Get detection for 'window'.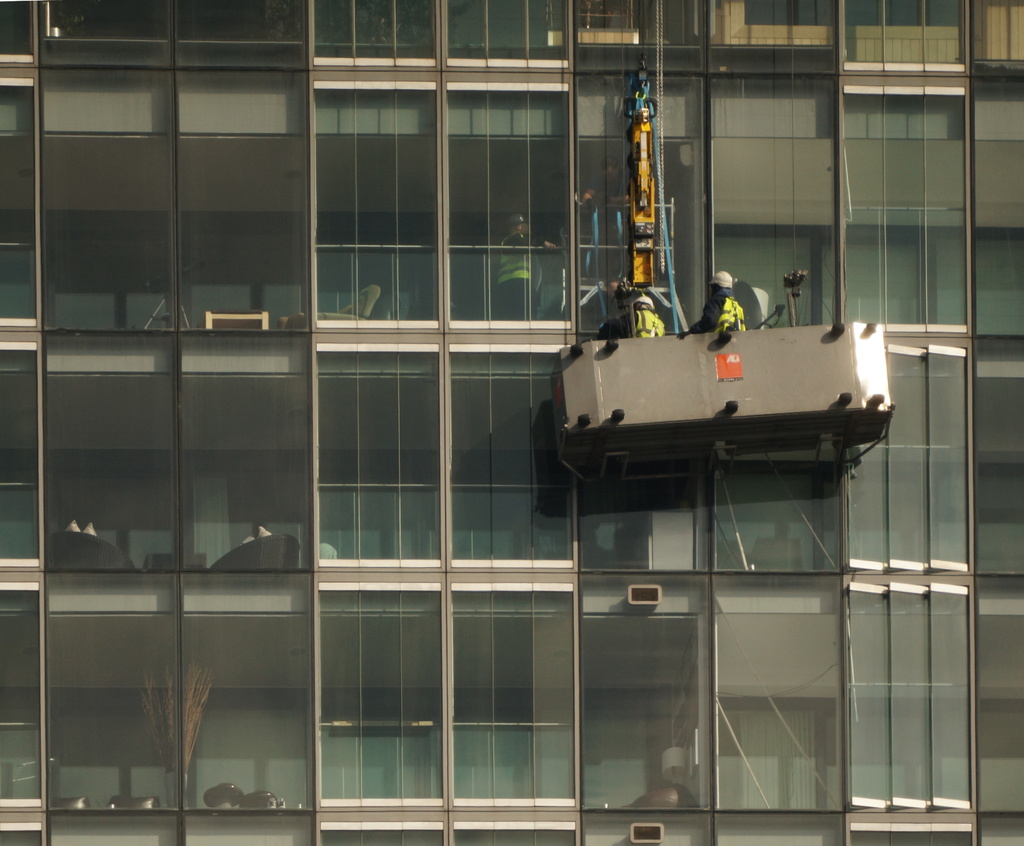
Detection: box(40, 580, 312, 812).
